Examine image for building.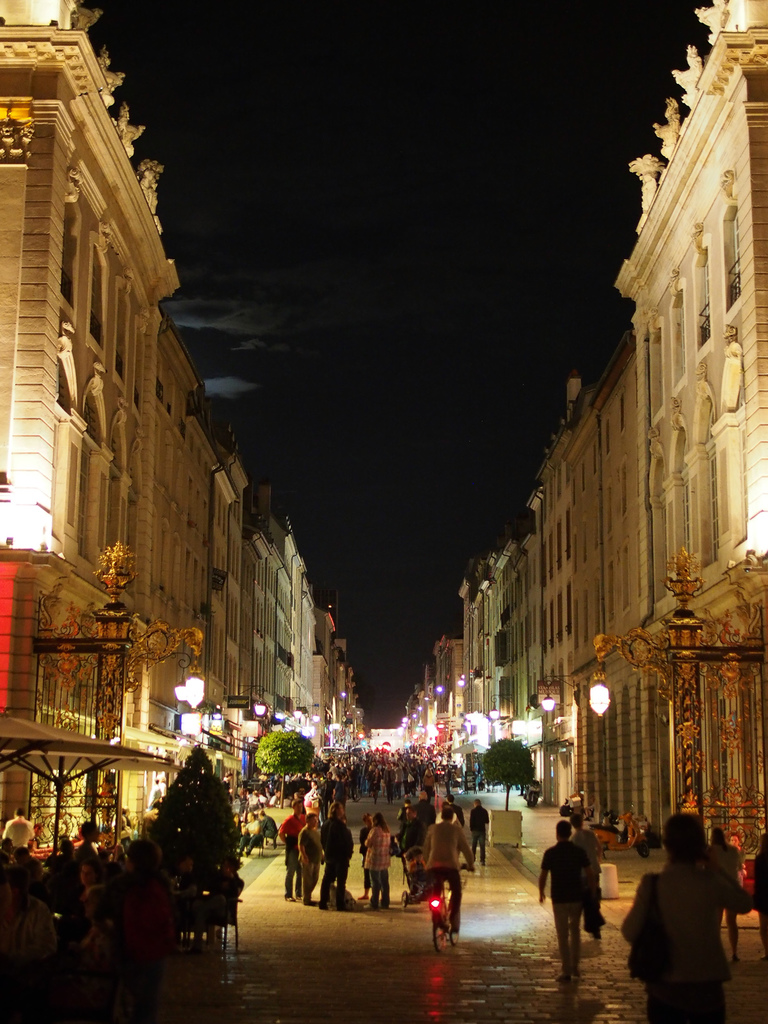
Examination result: box=[0, 0, 367, 876].
